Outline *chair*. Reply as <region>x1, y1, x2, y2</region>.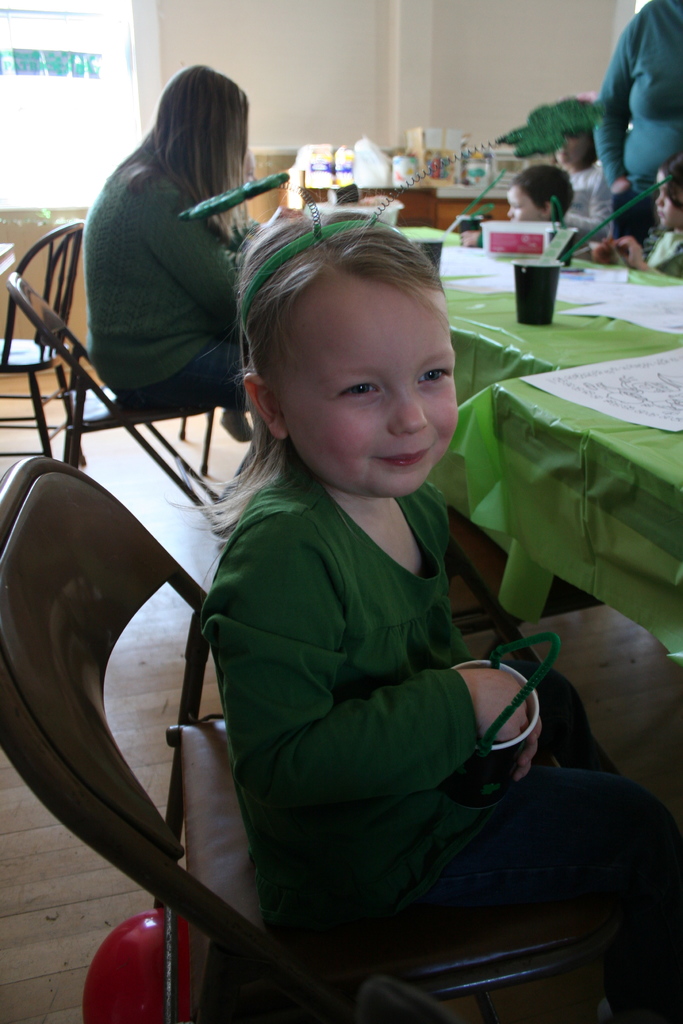
<region>1, 268, 243, 540</region>.
